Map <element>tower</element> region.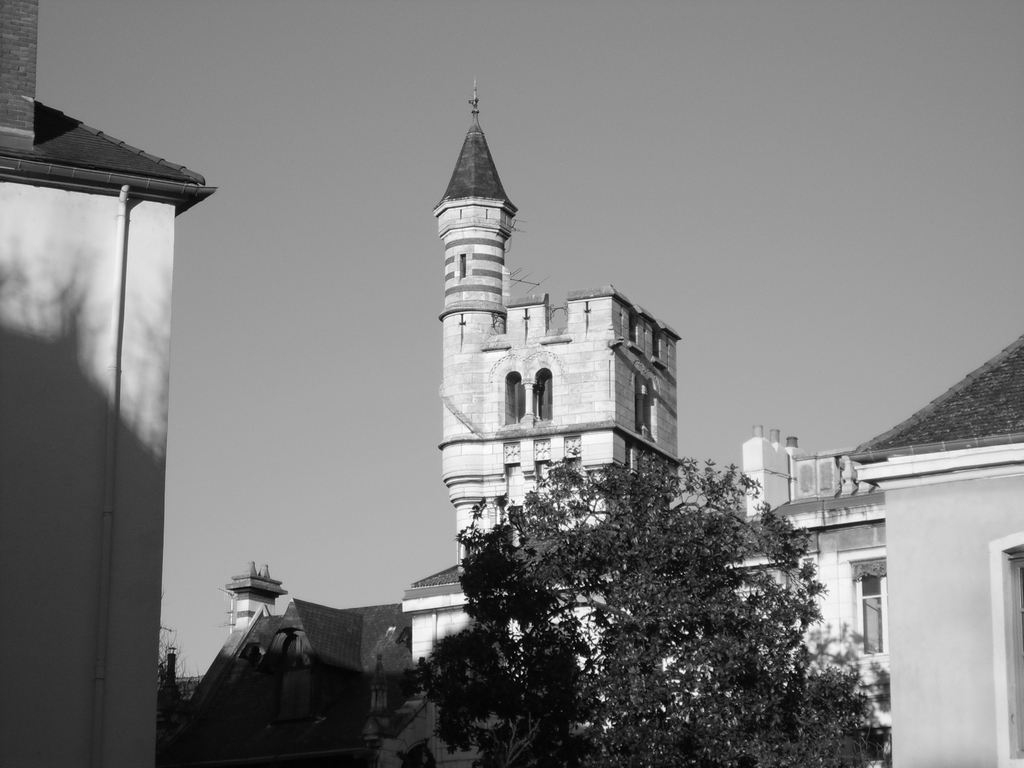
Mapped to left=174, top=60, right=1023, bottom=767.
